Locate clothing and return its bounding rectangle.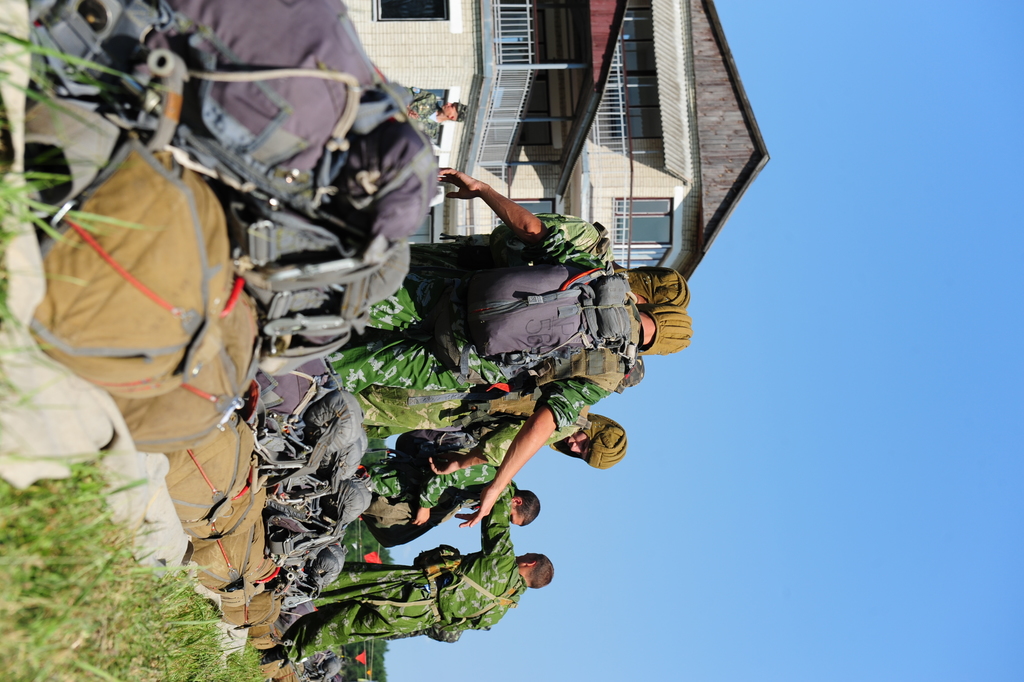
{"x1": 359, "y1": 444, "x2": 501, "y2": 512}.
